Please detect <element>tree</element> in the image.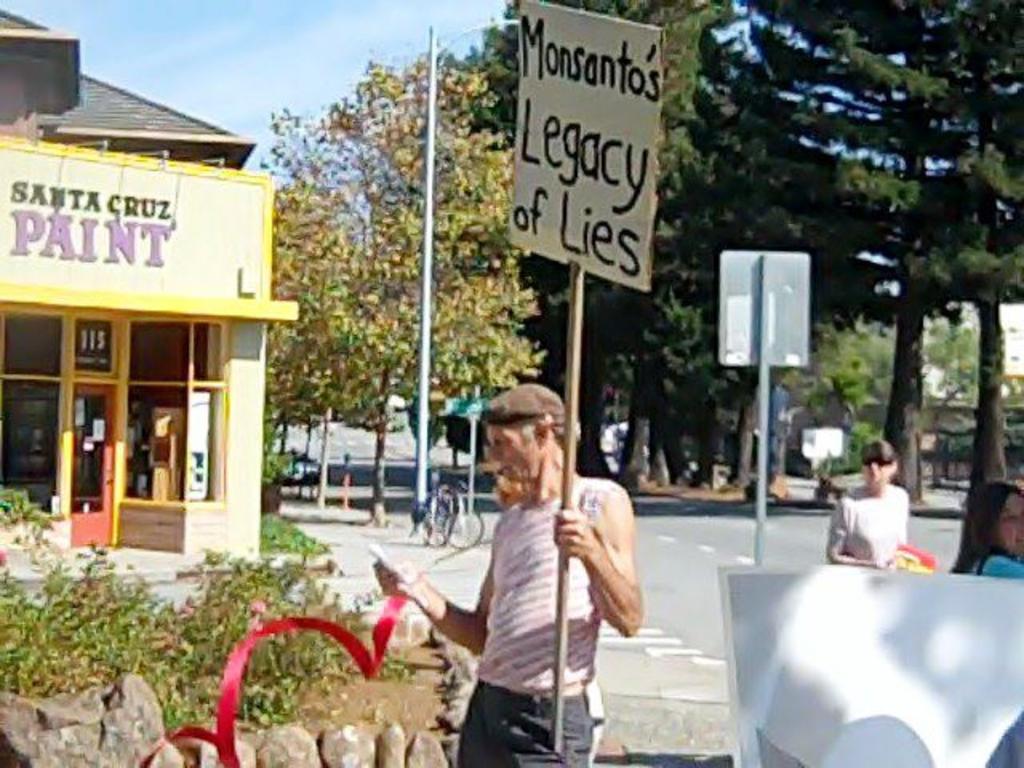
805,0,1022,520.
